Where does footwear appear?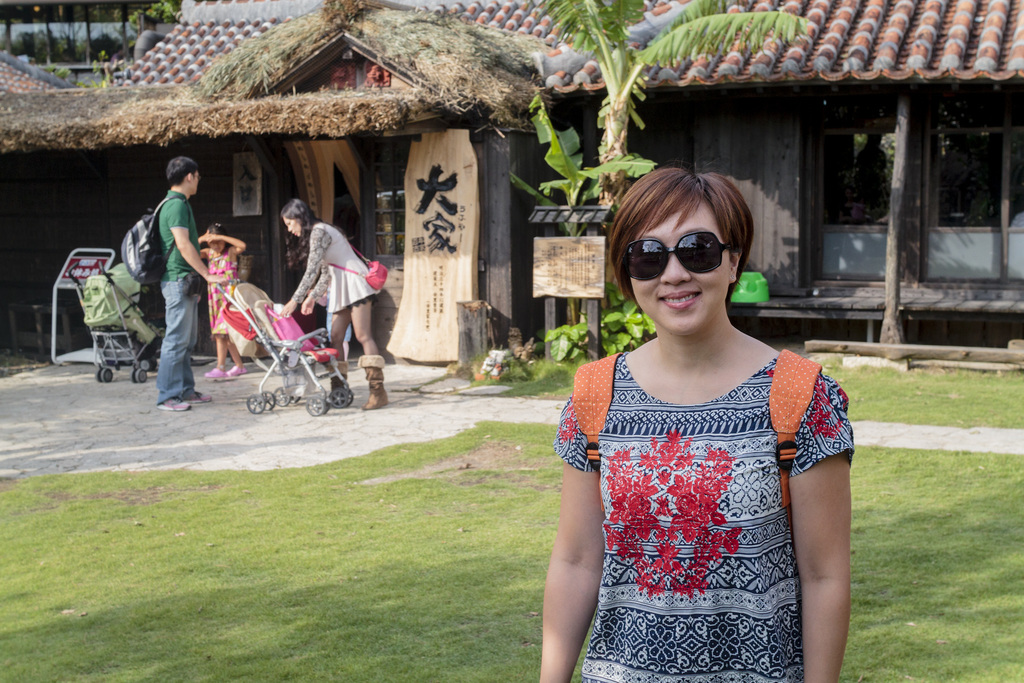
Appears at bbox=(152, 392, 189, 413).
